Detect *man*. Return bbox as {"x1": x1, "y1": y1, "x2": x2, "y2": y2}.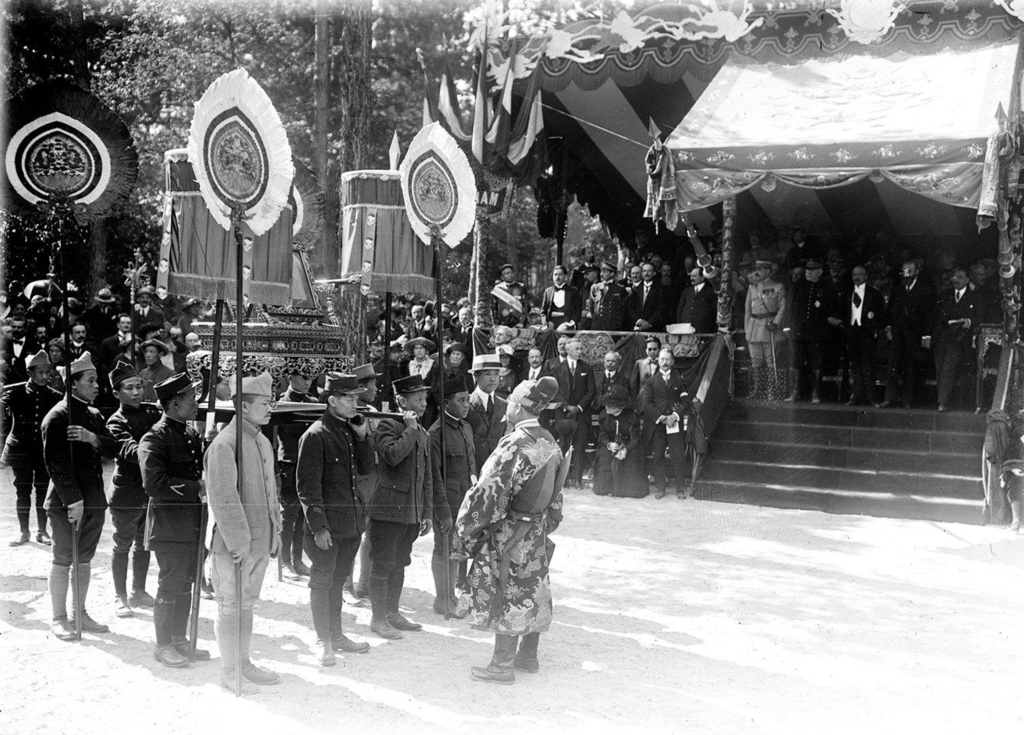
{"x1": 680, "y1": 263, "x2": 720, "y2": 340}.
